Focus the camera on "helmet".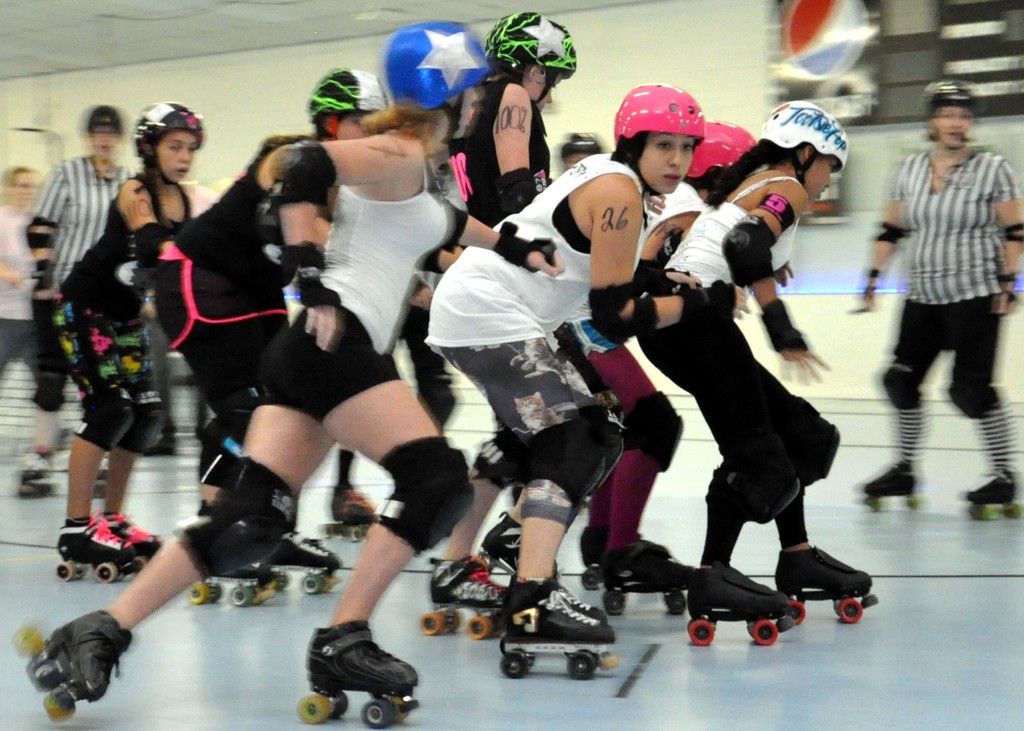
Focus region: <box>305,64,396,132</box>.
